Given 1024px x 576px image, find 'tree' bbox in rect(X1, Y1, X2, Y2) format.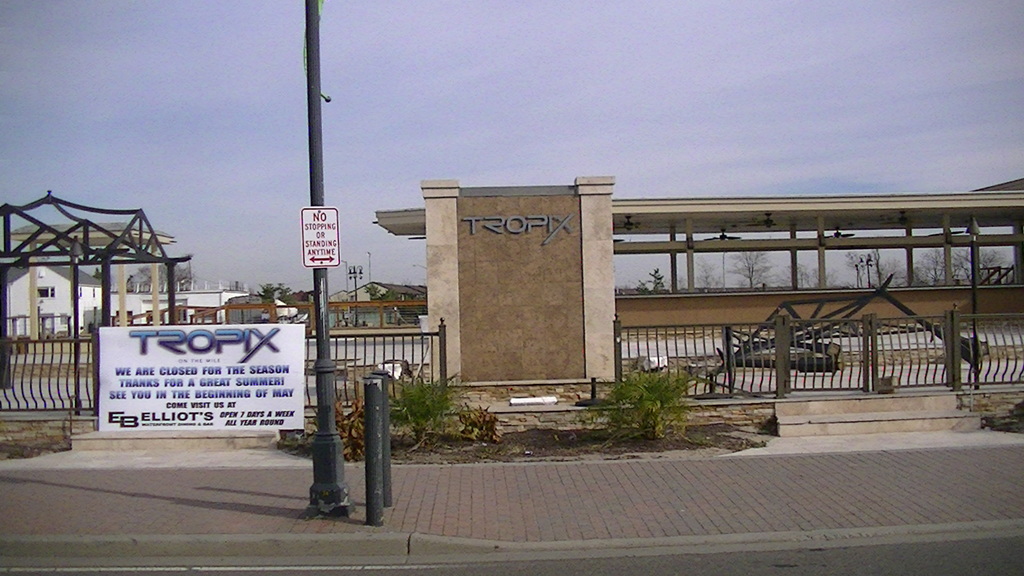
rect(632, 266, 668, 296).
